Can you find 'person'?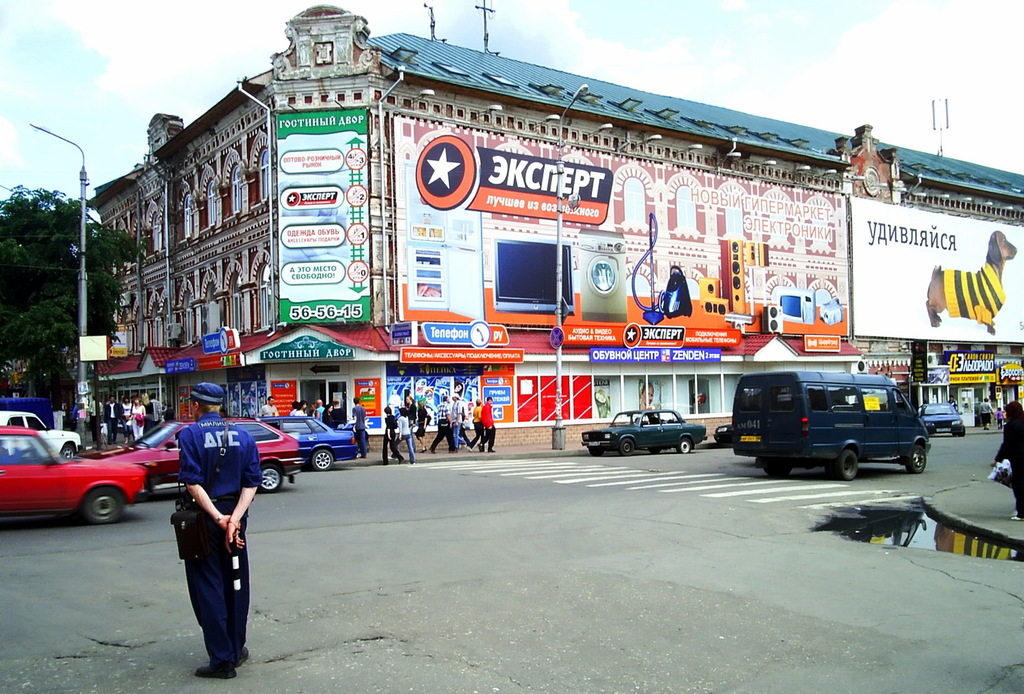
Yes, bounding box: {"x1": 322, "y1": 404, "x2": 335, "y2": 427}.
